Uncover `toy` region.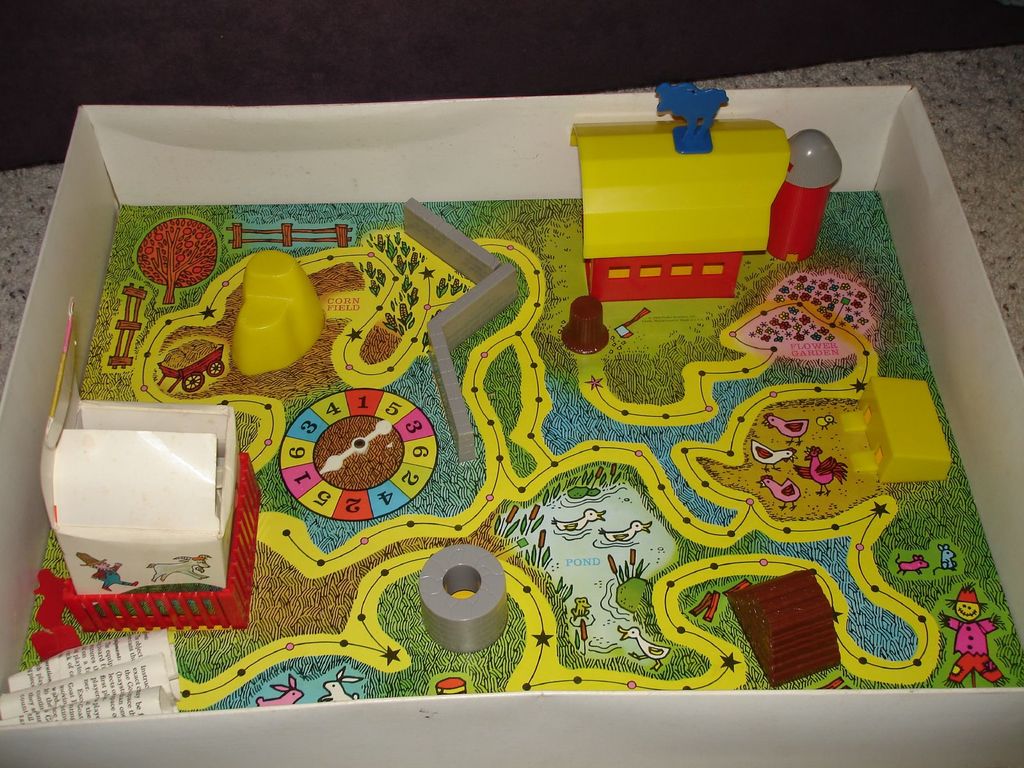
Uncovered: rect(283, 386, 442, 522).
